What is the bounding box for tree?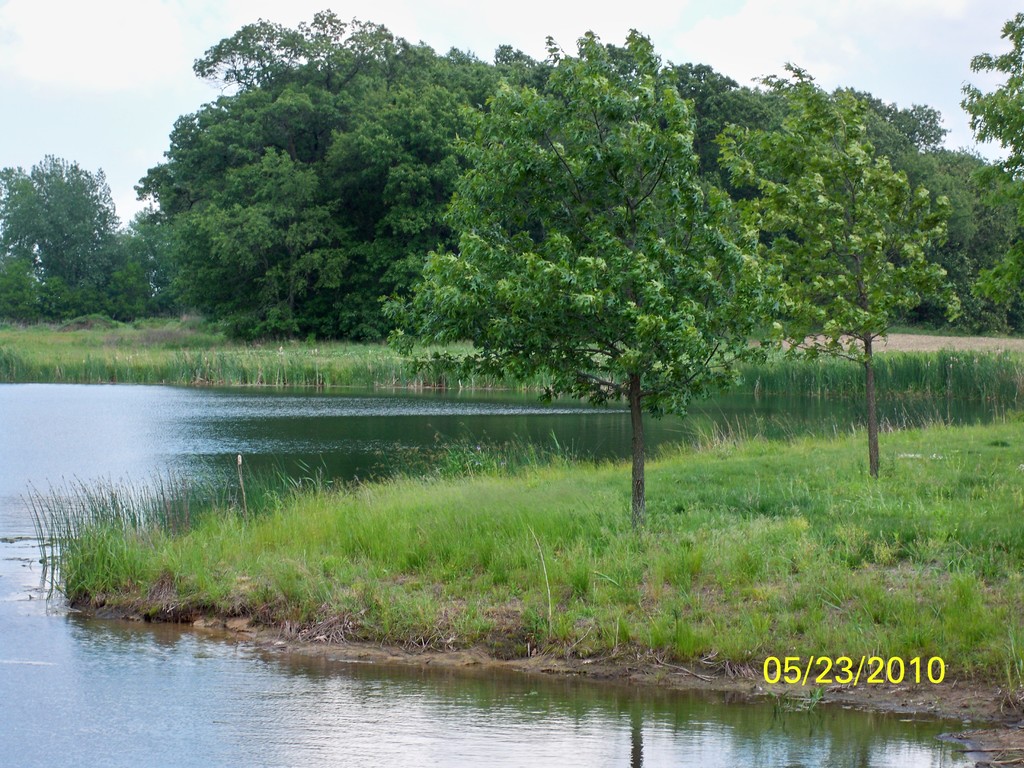
BBox(712, 61, 960, 474).
